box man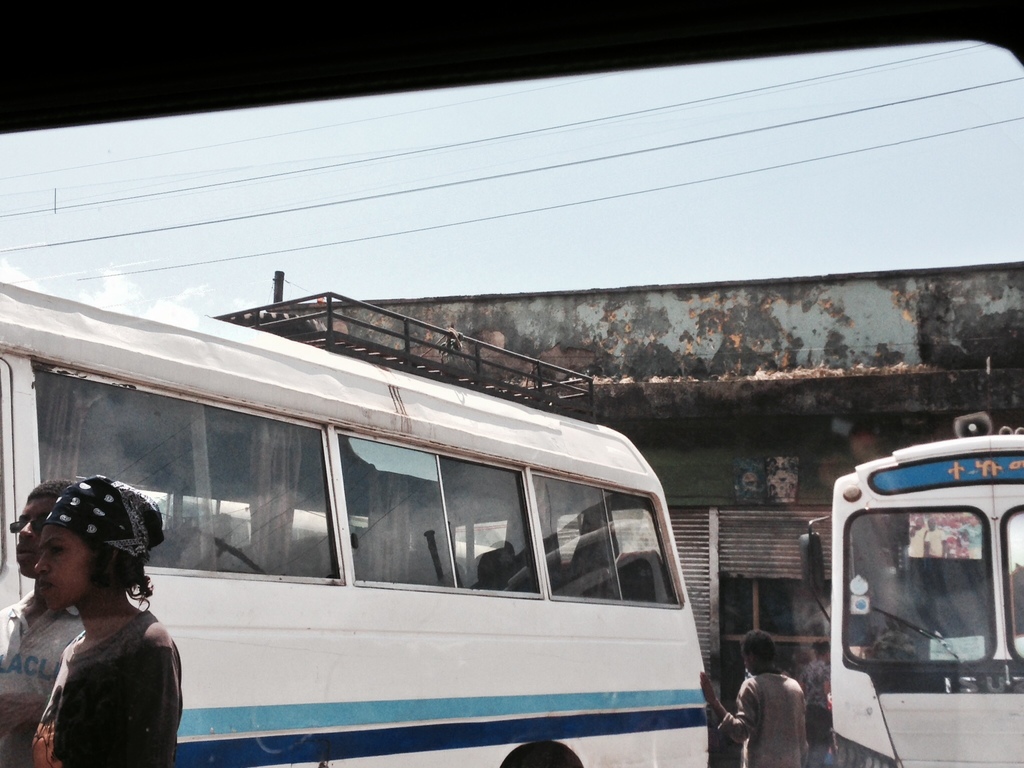
bbox=[0, 479, 84, 767]
